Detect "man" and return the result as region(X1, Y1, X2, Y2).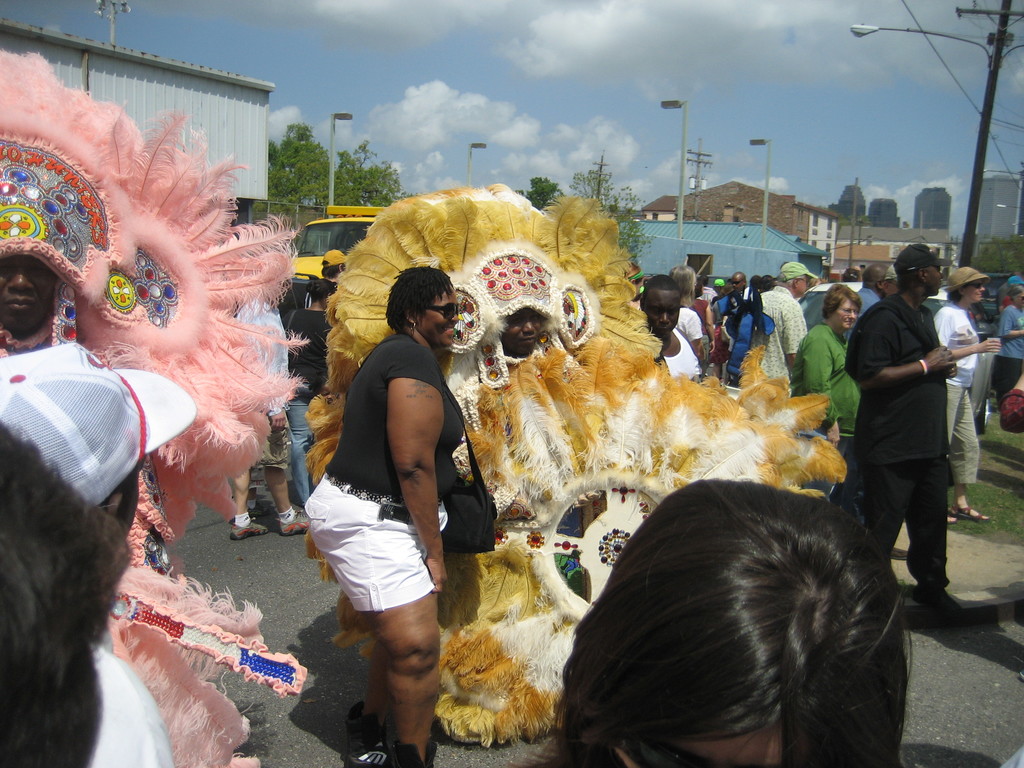
region(232, 284, 315, 542).
